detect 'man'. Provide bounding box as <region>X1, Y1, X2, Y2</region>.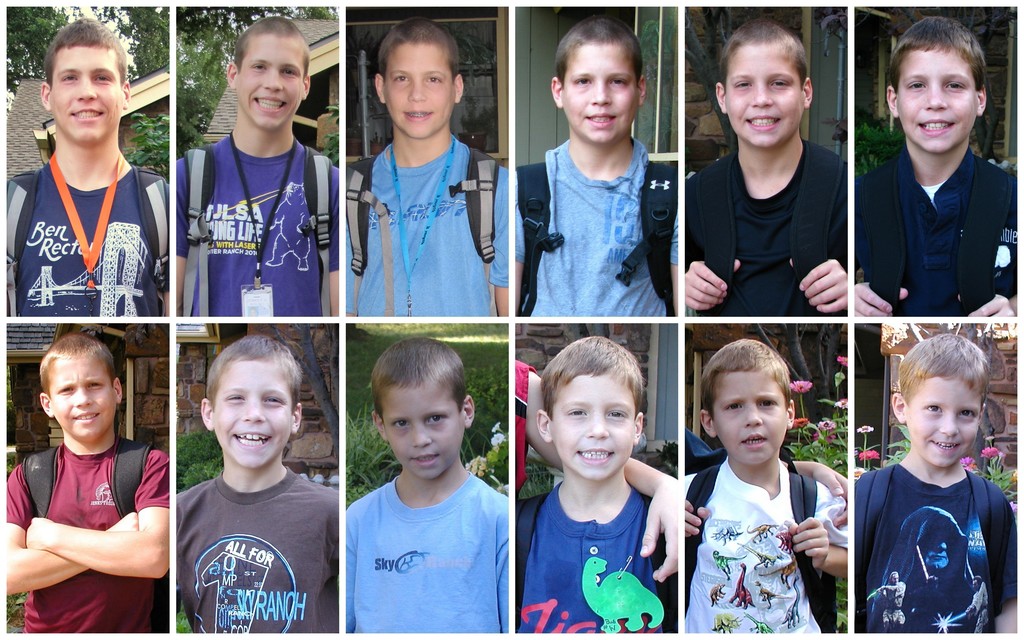
<region>5, 39, 167, 358</region>.
